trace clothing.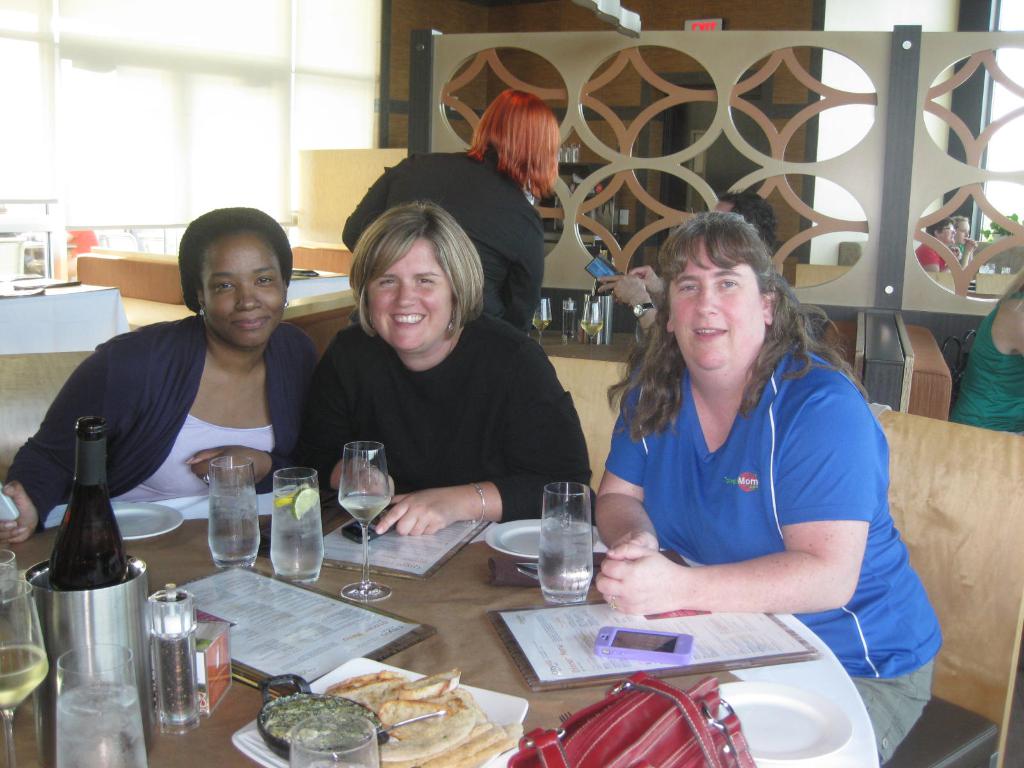
Traced to box(600, 335, 943, 767).
